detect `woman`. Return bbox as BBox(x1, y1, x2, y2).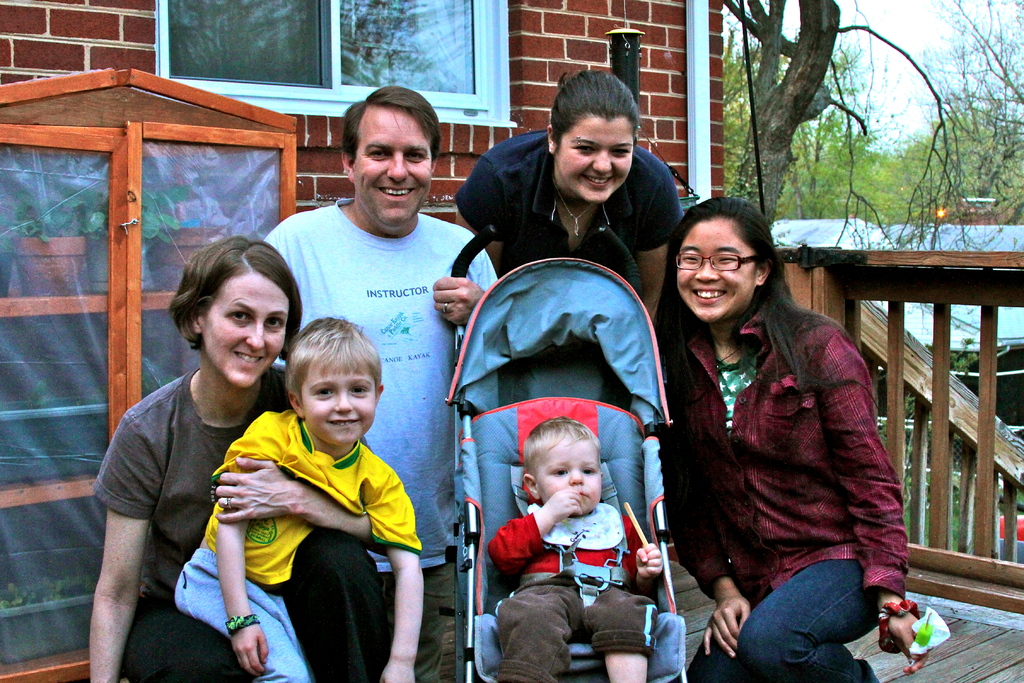
BBox(85, 235, 394, 682).
